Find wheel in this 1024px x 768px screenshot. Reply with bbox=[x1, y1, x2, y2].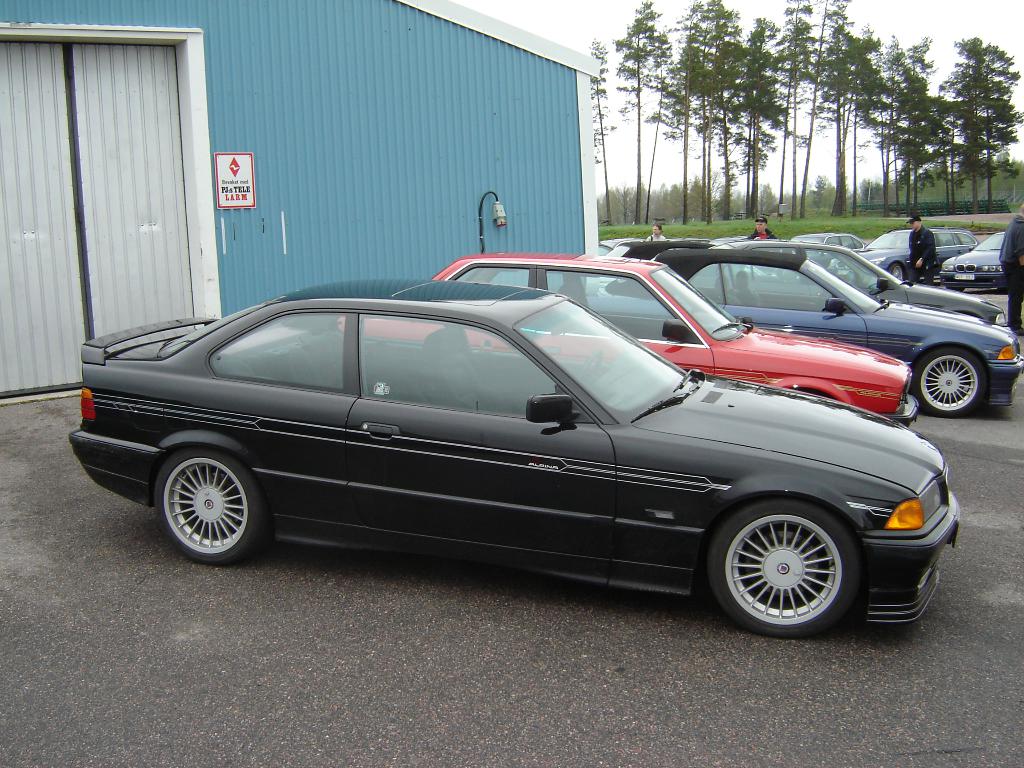
bbox=[892, 262, 908, 282].
